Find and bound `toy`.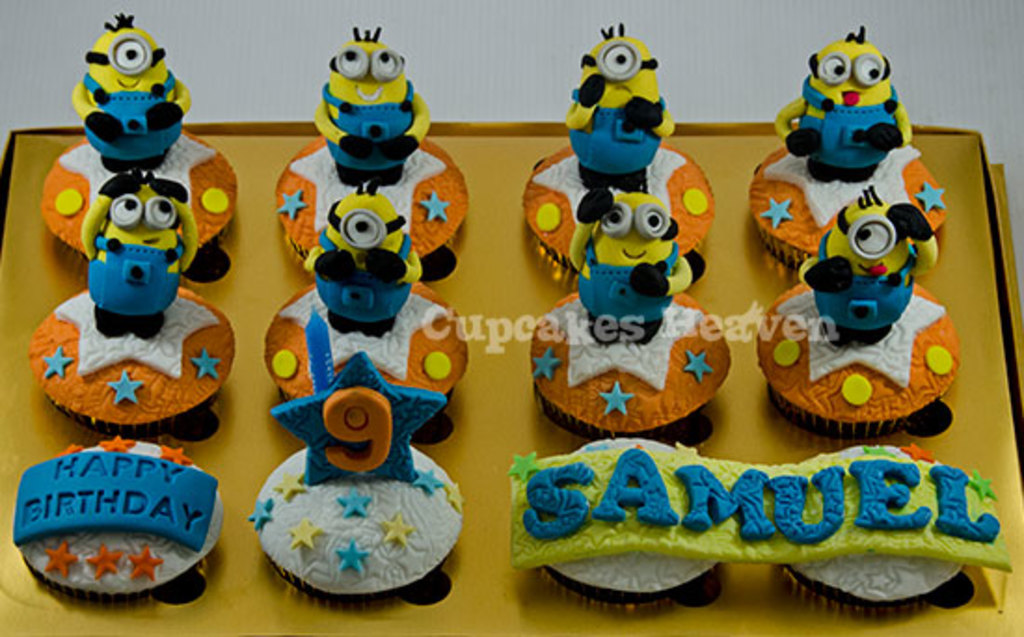
Bound: [left=302, top=186, right=424, bottom=341].
